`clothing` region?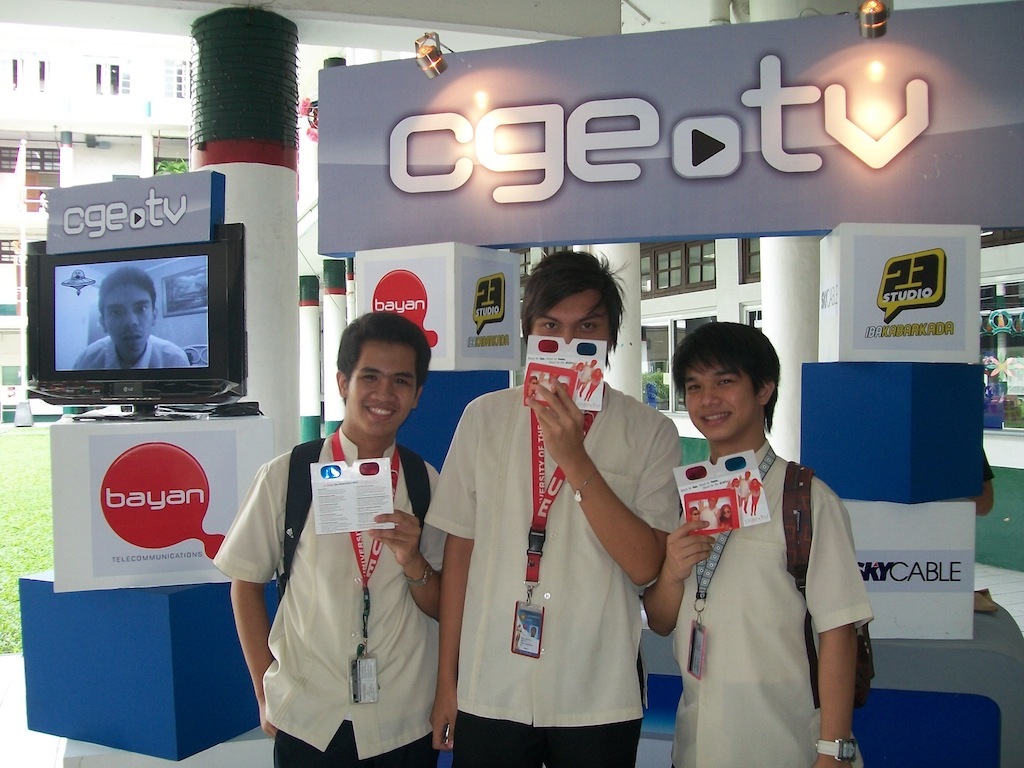
(67,335,191,371)
